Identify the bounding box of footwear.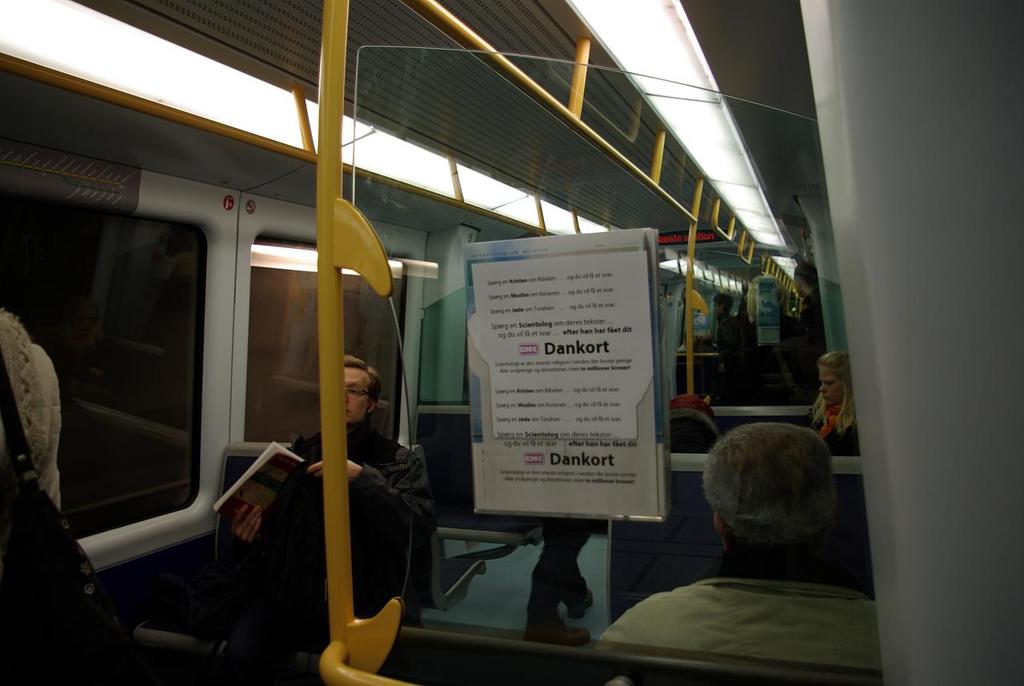
(575,583,597,616).
